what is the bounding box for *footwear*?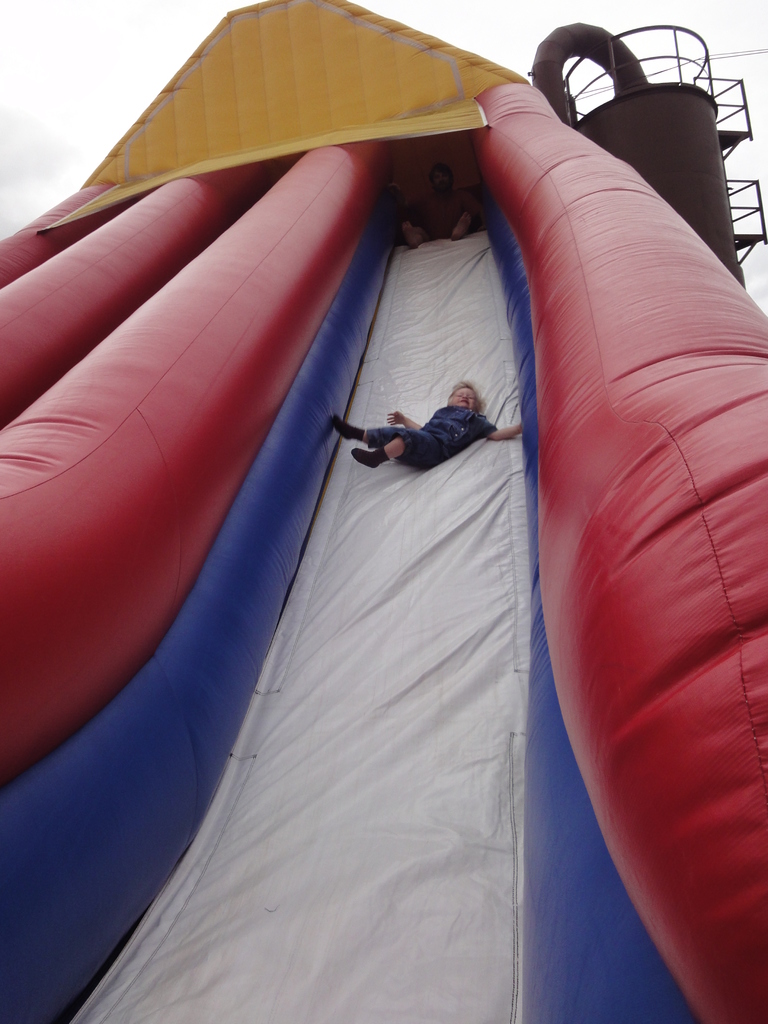
<bbox>349, 445, 389, 468</bbox>.
